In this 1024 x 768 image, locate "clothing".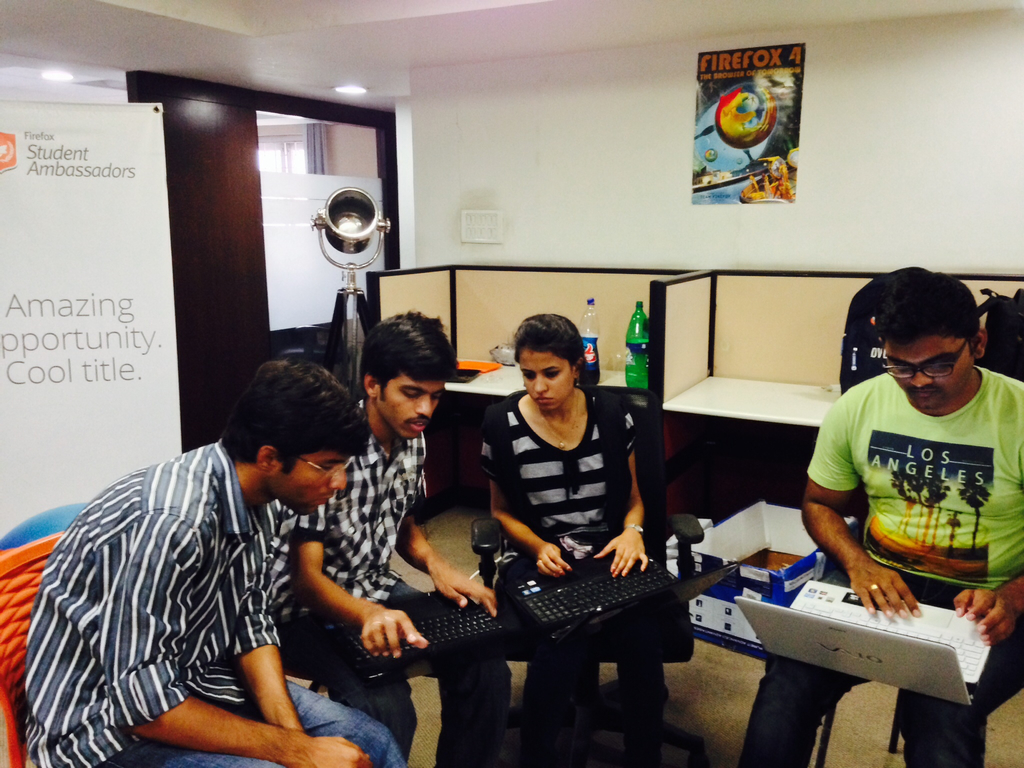
Bounding box: (x1=36, y1=406, x2=393, y2=753).
